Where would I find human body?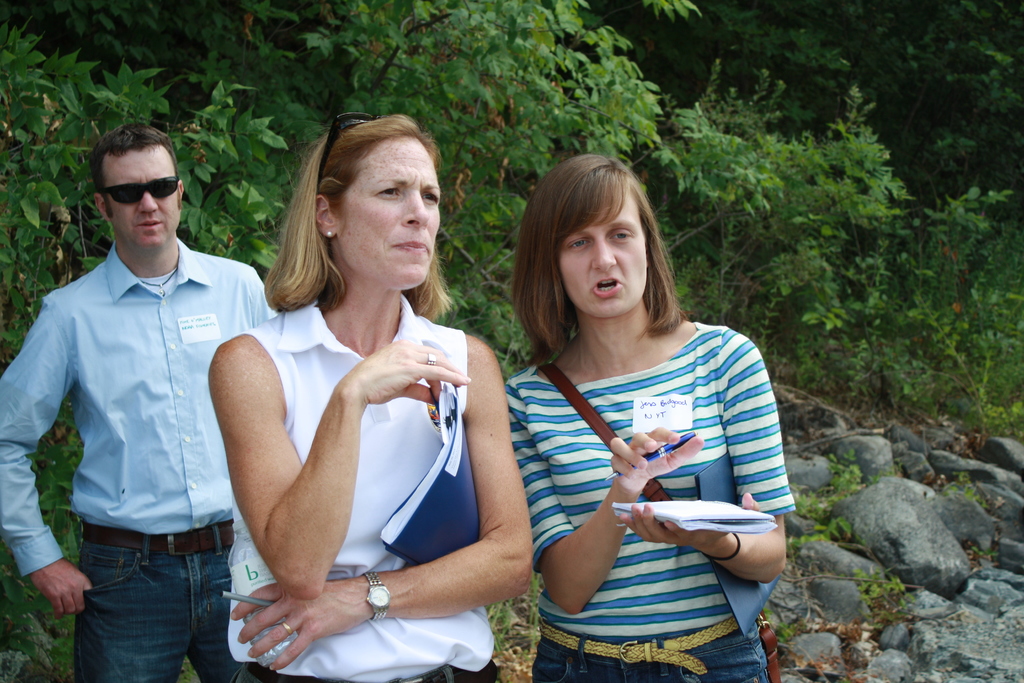
At select_region(206, 108, 532, 682).
